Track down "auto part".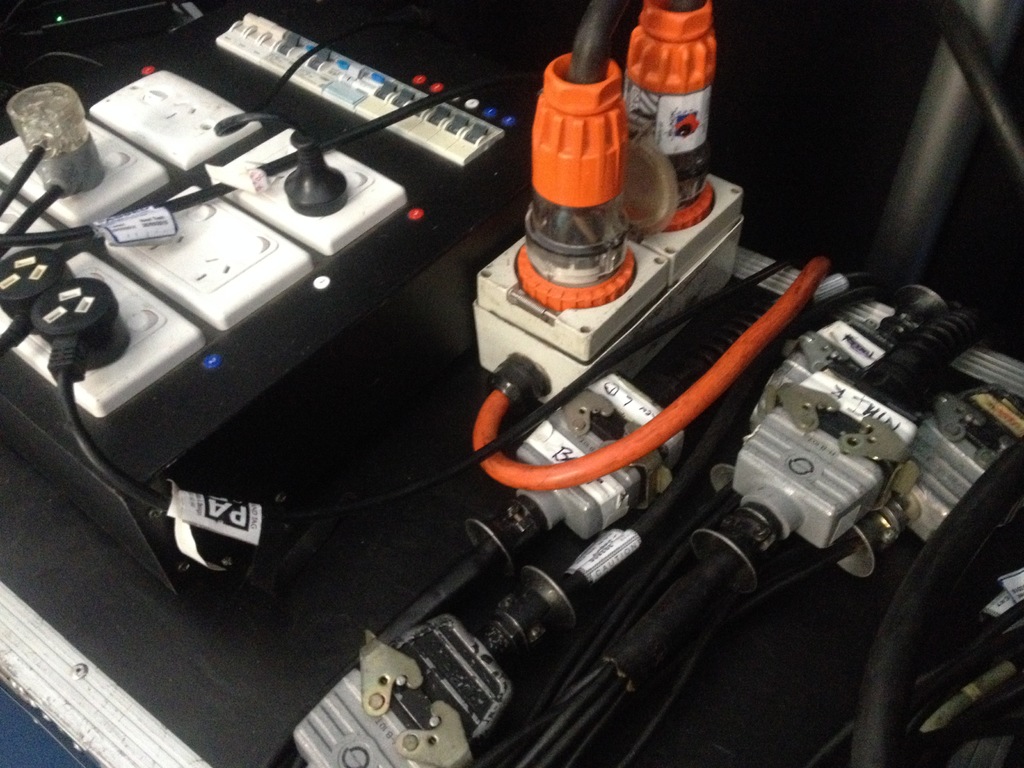
Tracked to 0:178:68:271.
